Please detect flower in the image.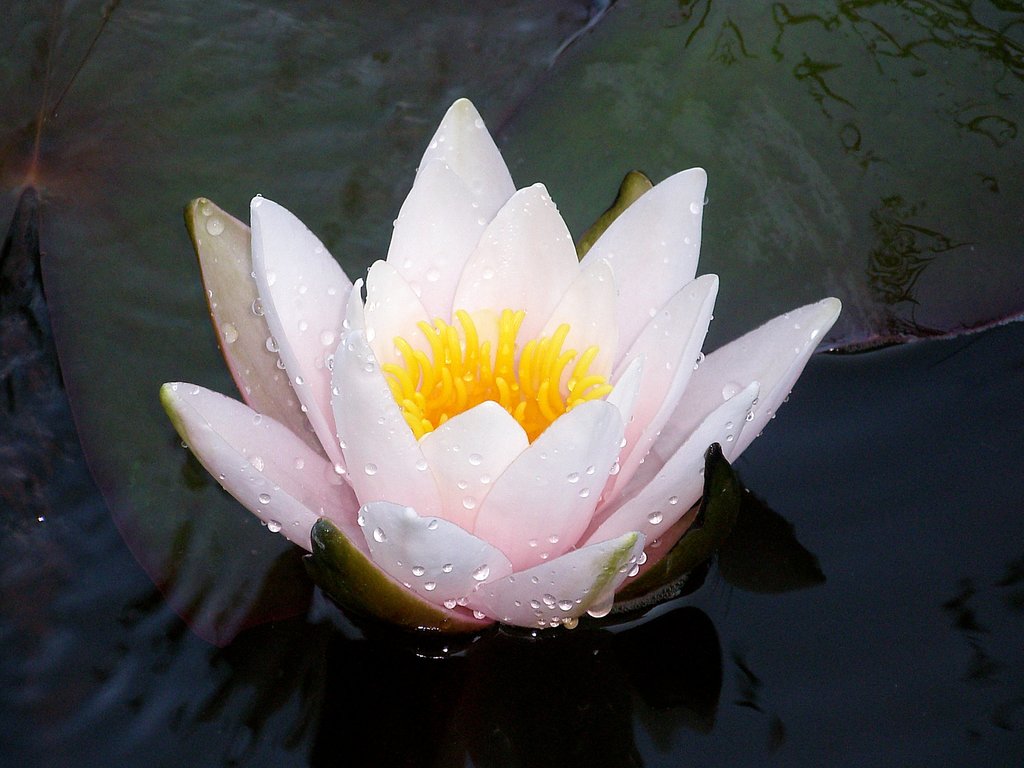
{"x1": 128, "y1": 120, "x2": 838, "y2": 659}.
